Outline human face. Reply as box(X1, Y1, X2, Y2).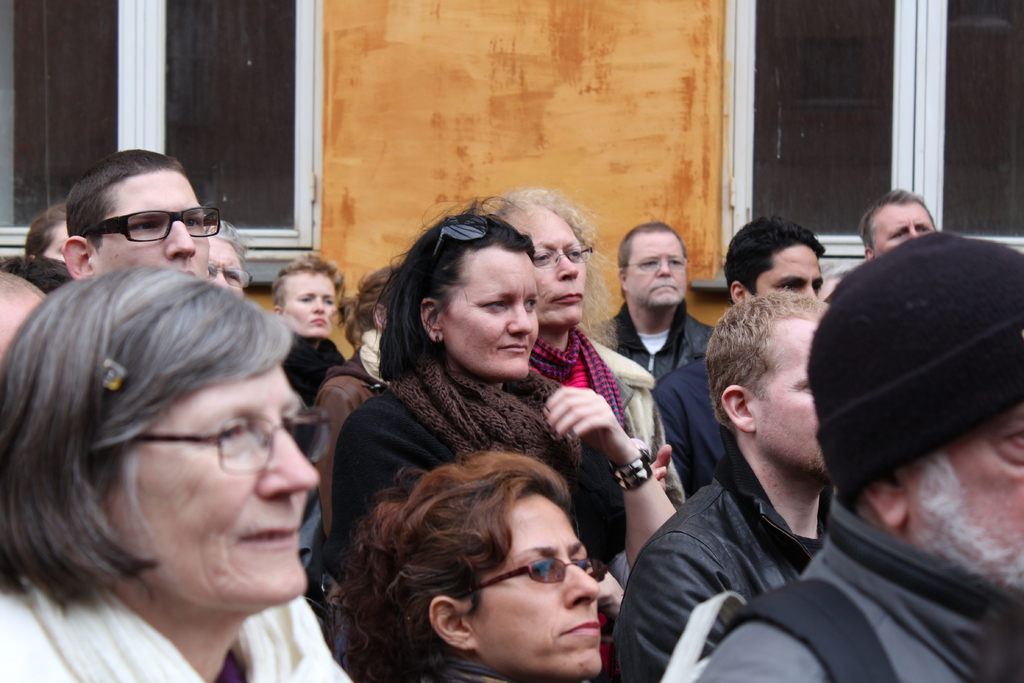
box(751, 315, 826, 478).
